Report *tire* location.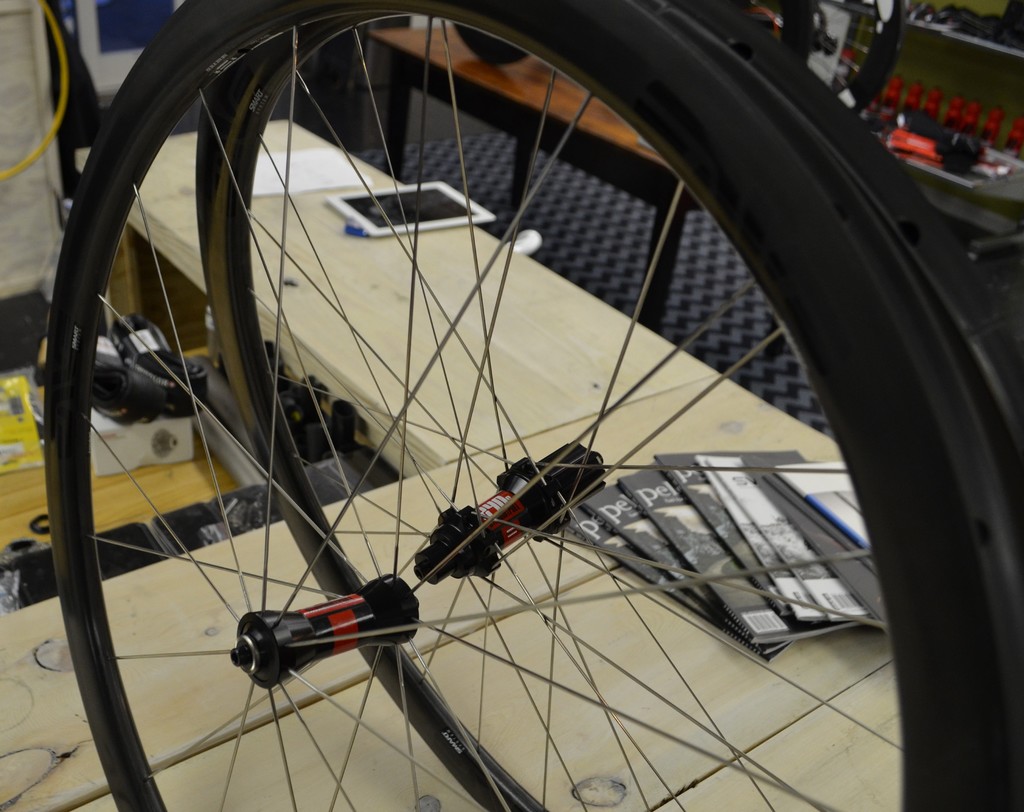
Report: l=45, t=0, r=1017, b=811.
